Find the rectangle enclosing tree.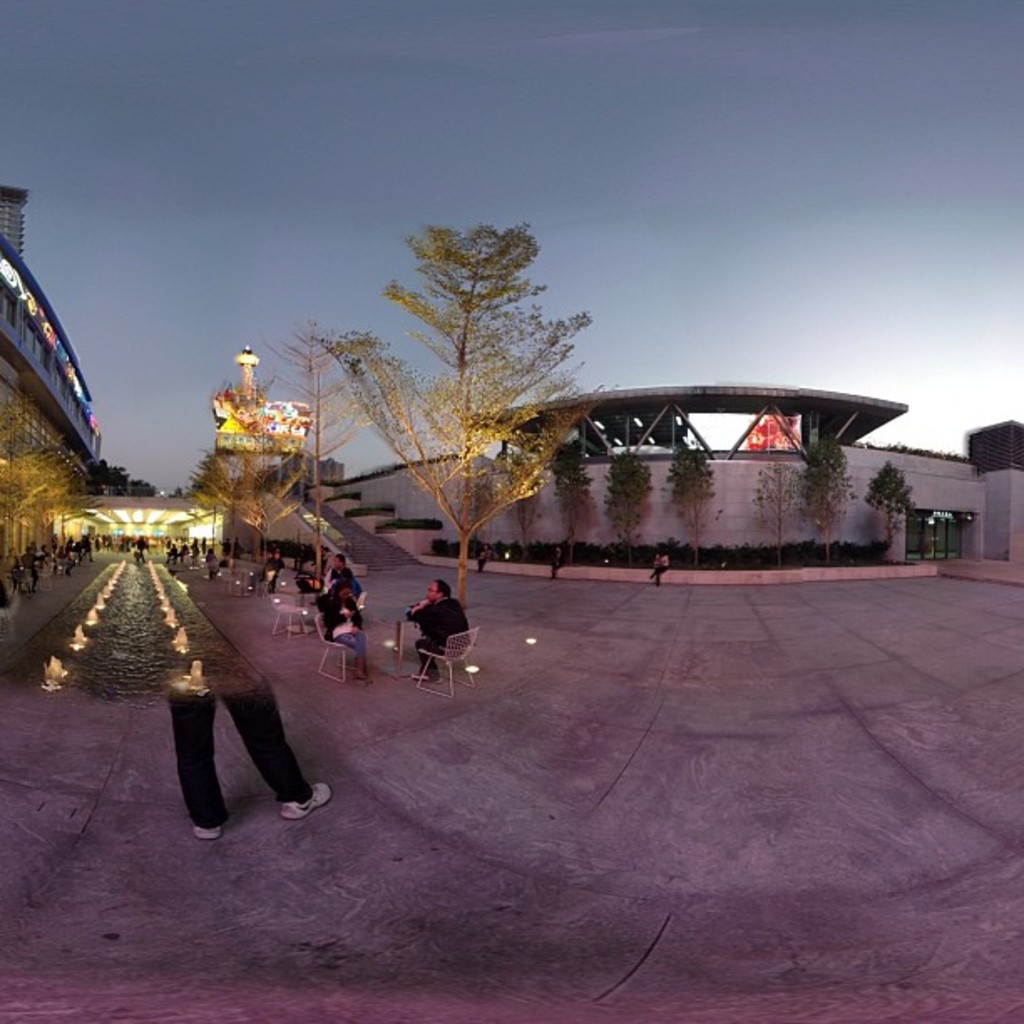
[870,462,940,566].
